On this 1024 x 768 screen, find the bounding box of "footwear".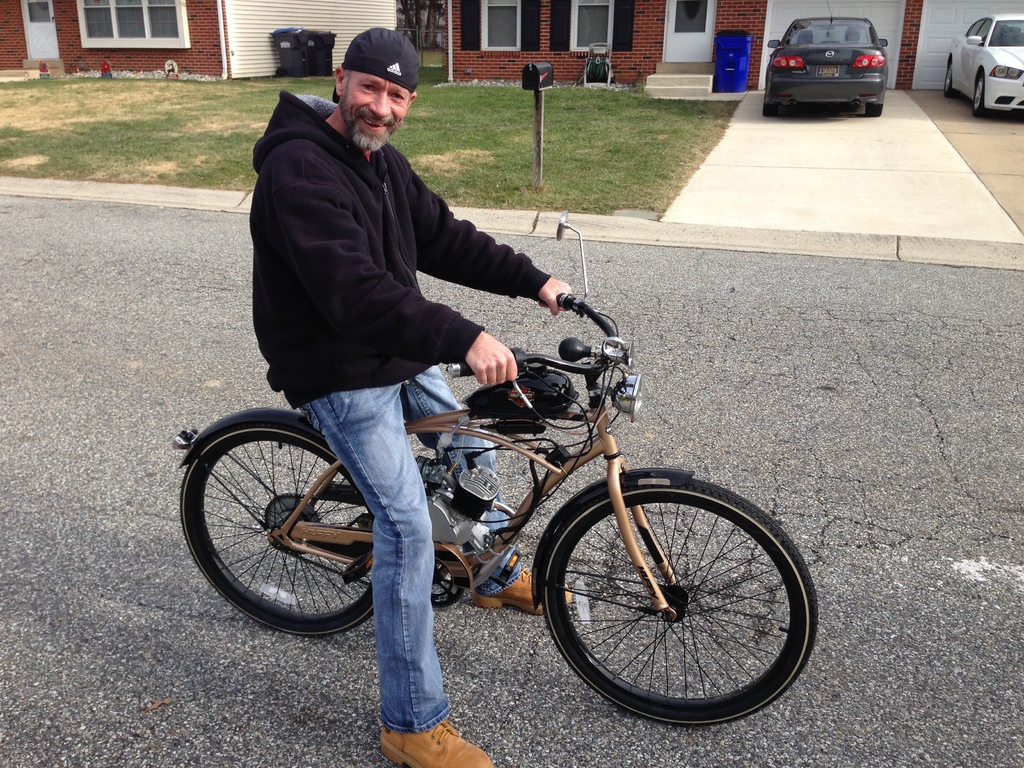
Bounding box: detection(468, 563, 573, 610).
